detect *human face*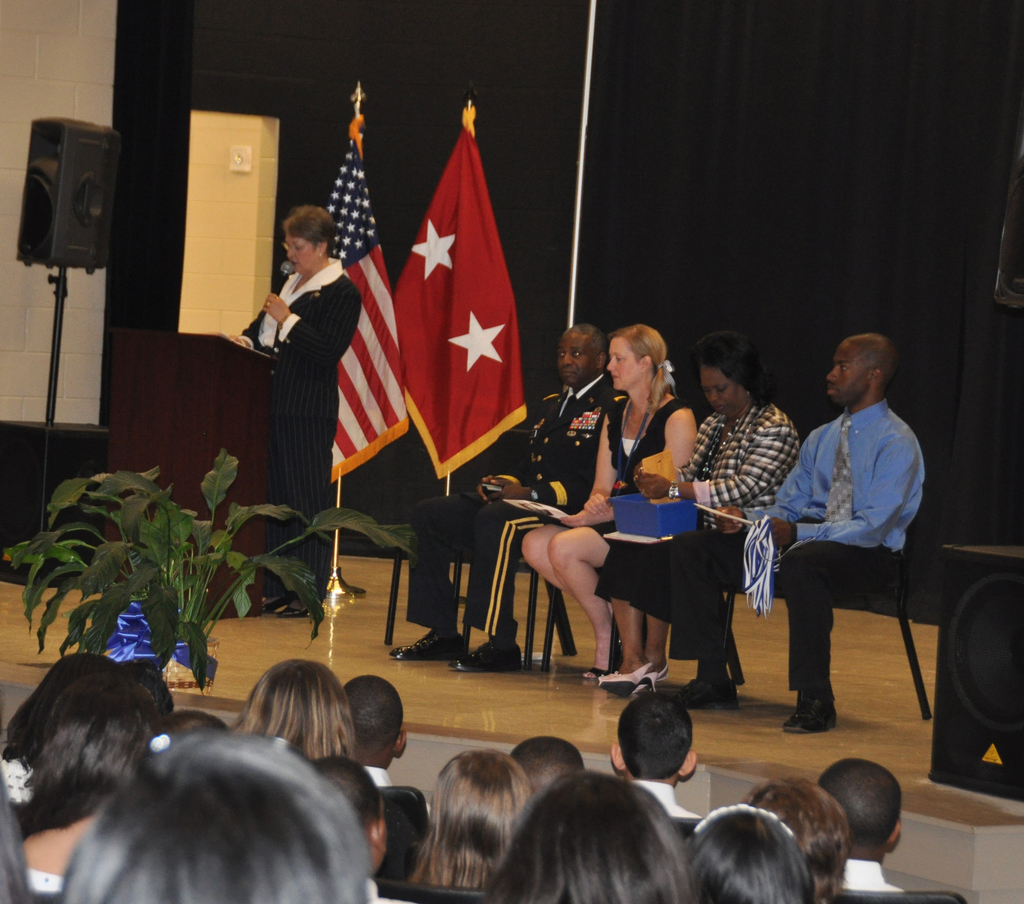
BBox(608, 335, 644, 390)
